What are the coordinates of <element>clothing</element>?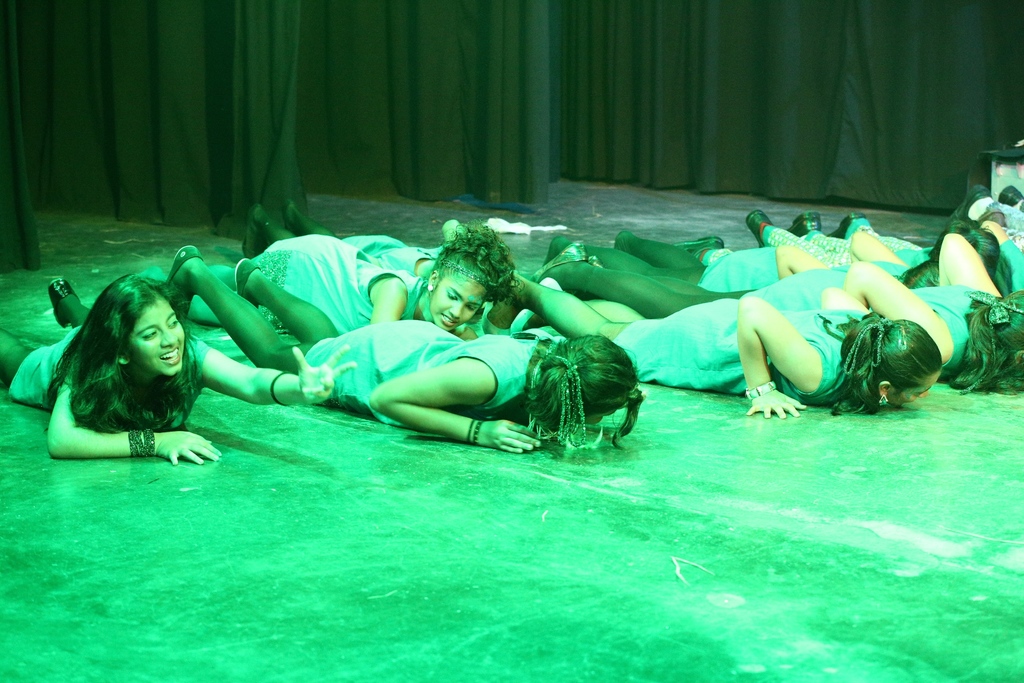
Rect(296, 320, 556, 445).
